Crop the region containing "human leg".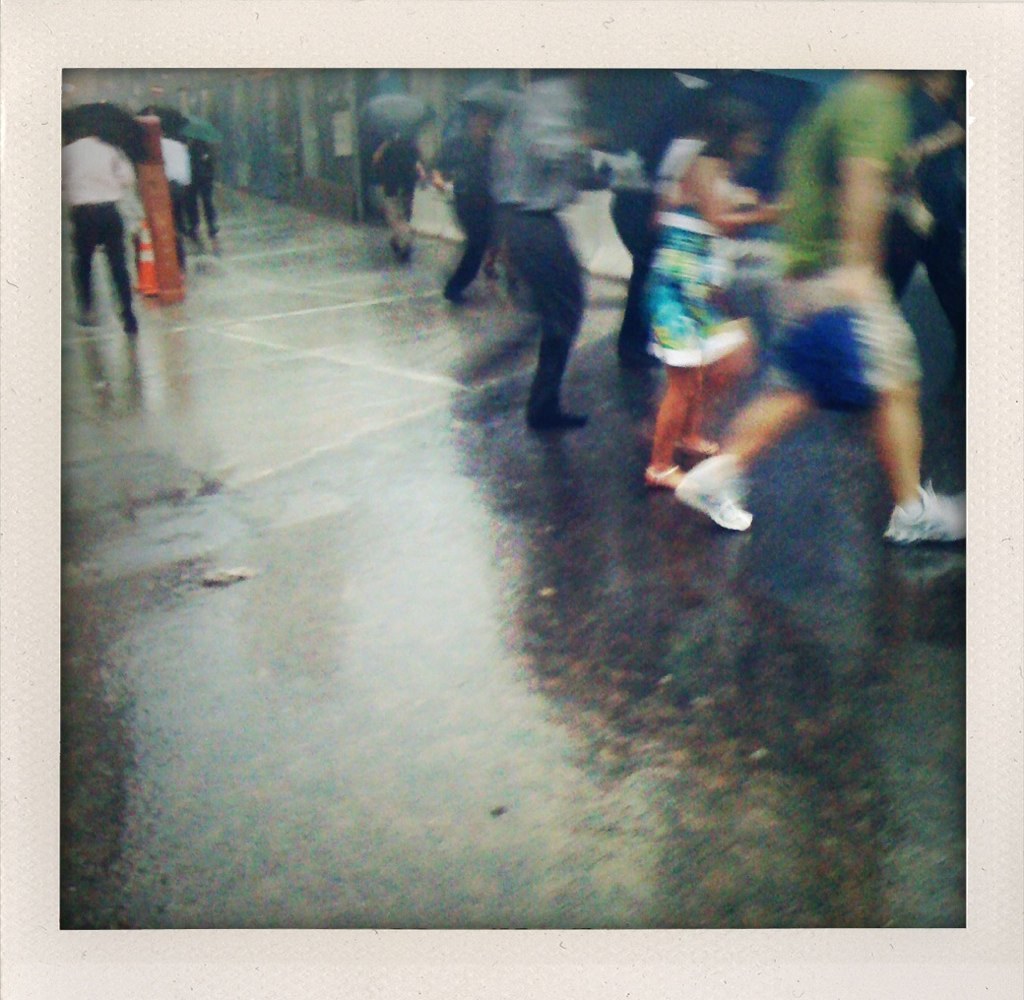
Crop region: [822,301,964,547].
